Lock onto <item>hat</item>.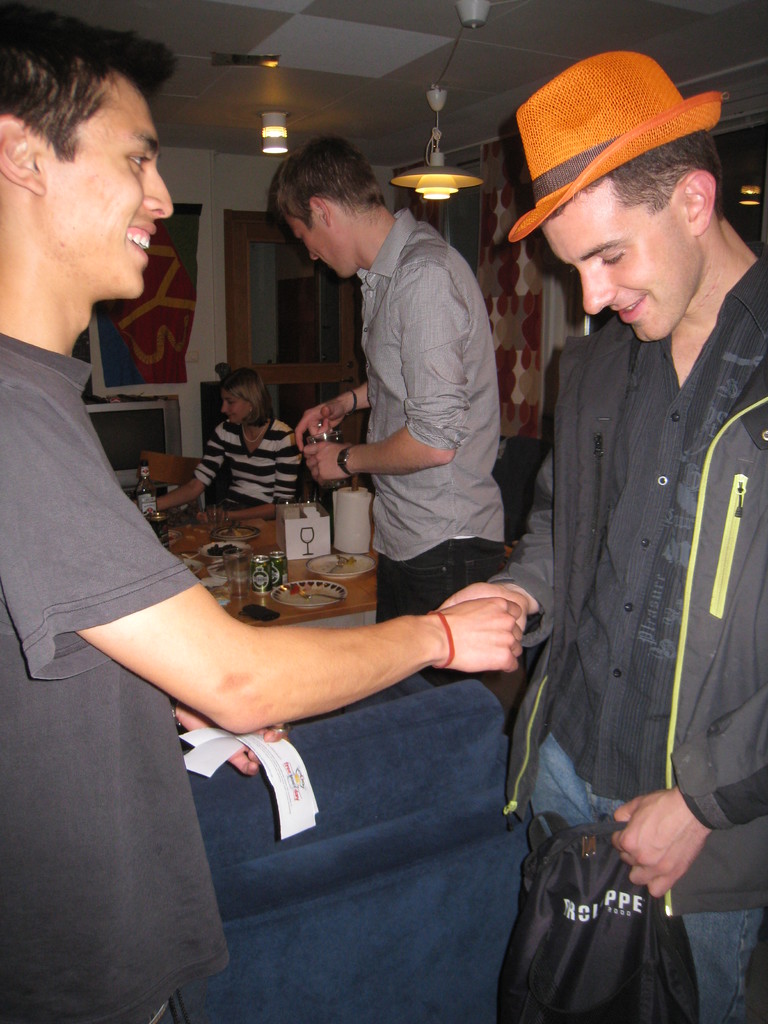
Locked: (499,49,728,244).
